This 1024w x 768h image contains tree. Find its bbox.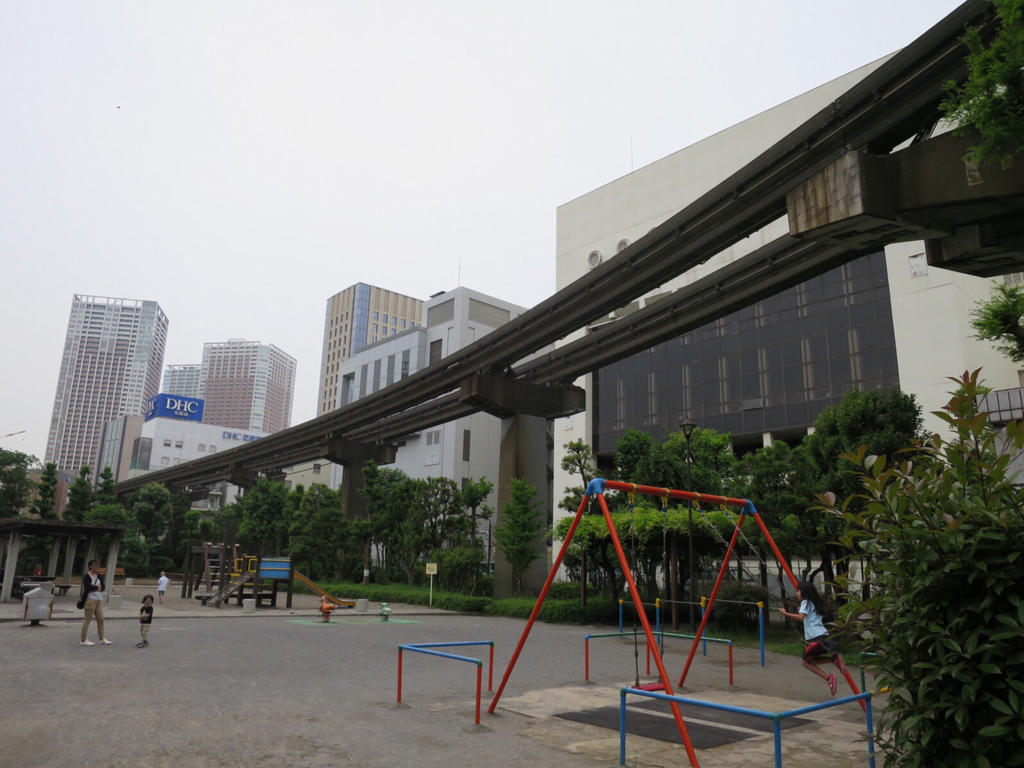
(800, 417, 847, 552).
